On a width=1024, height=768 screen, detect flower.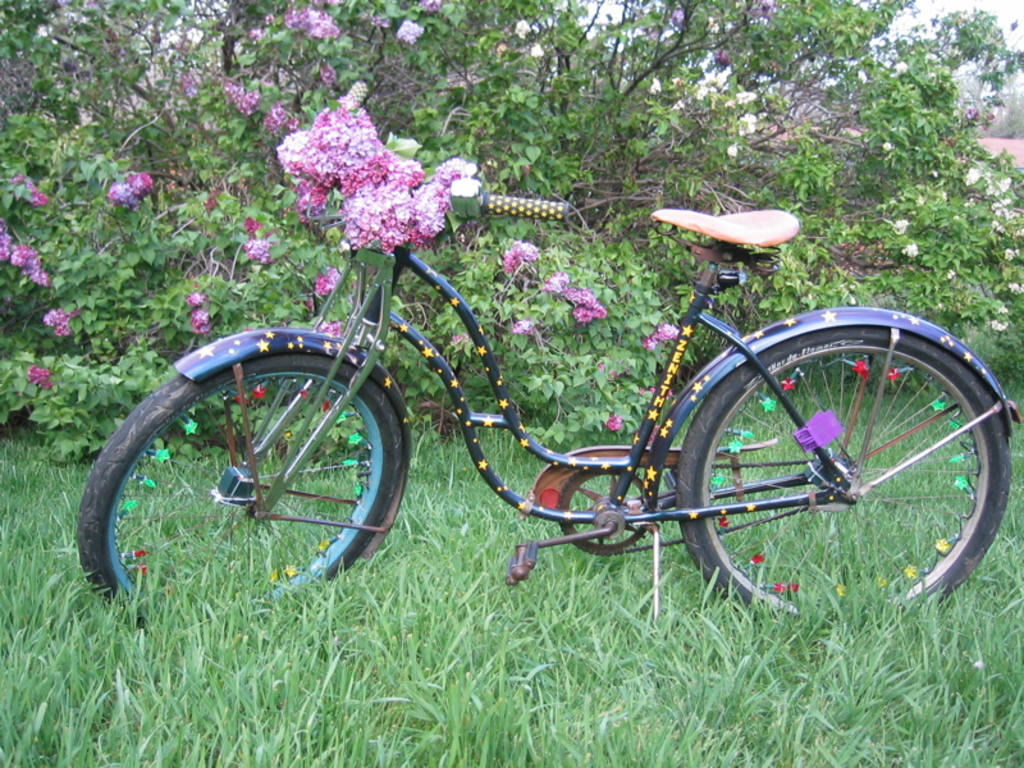
box=[538, 269, 566, 291].
